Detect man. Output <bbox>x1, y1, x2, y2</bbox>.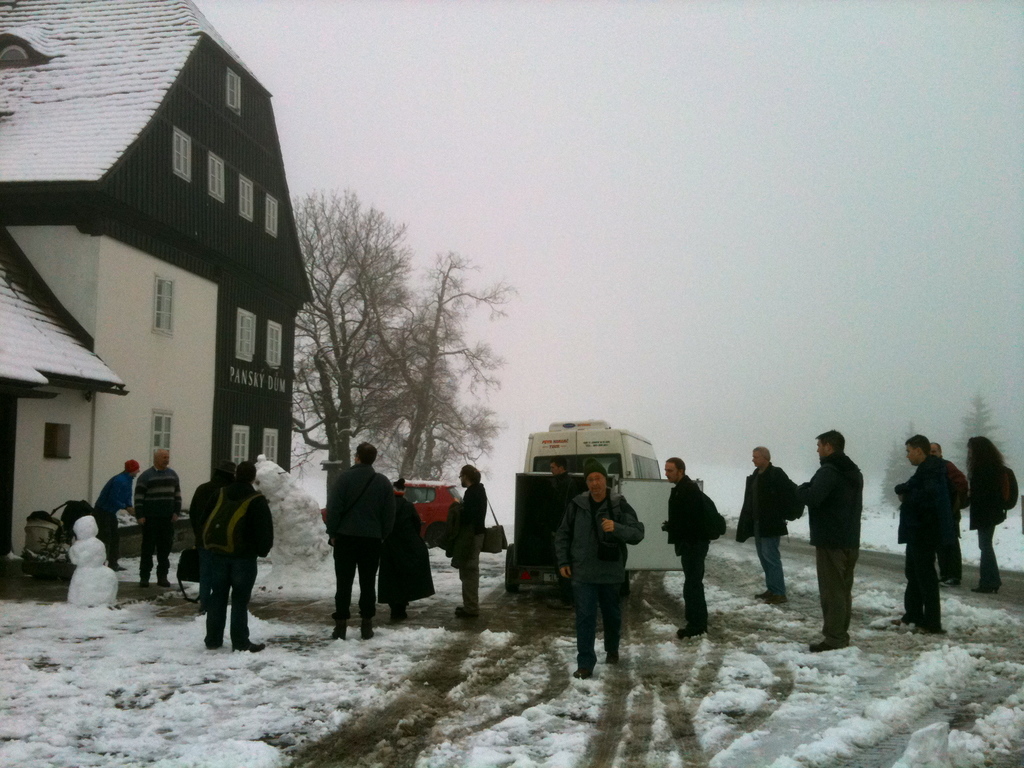
<bbox>928, 440, 972, 588</bbox>.
